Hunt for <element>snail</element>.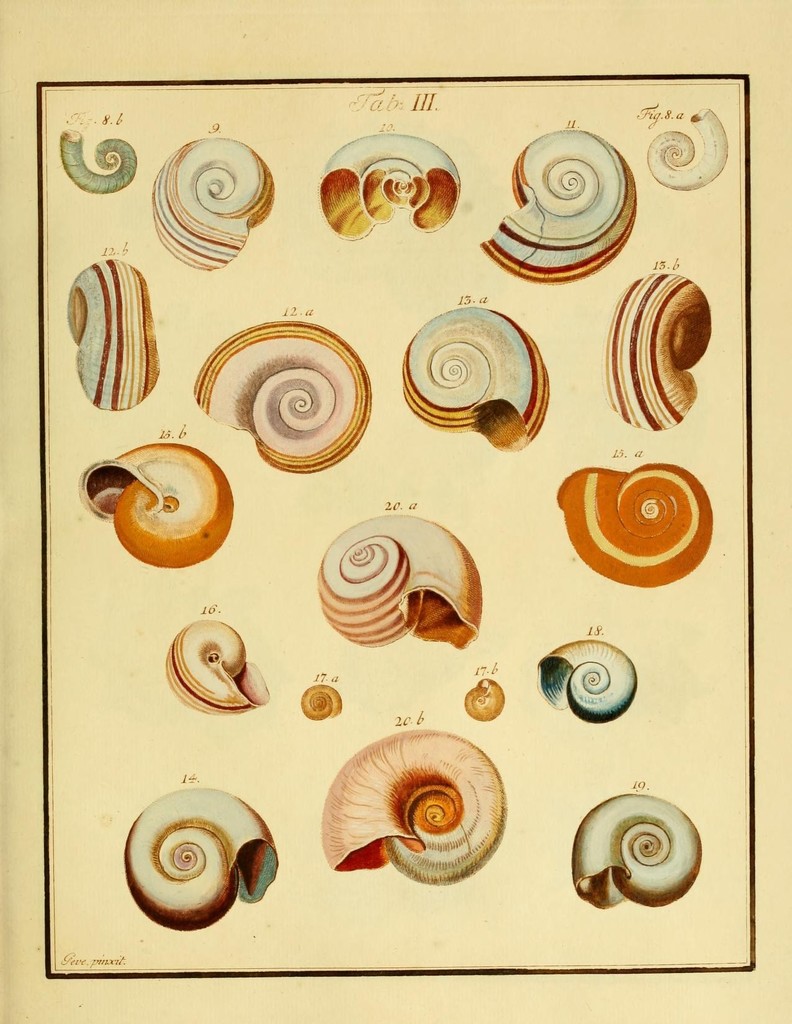
Hunted down at [476,127,637,285].
